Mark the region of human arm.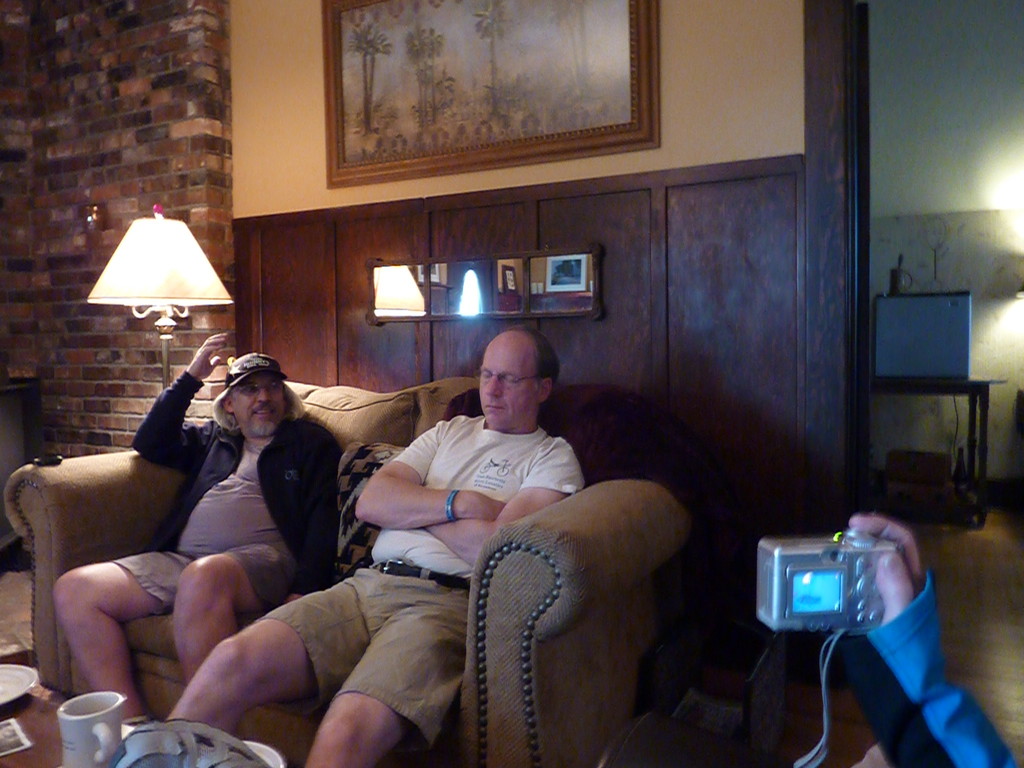
Region: rect(840, 511, 1023, 767).
